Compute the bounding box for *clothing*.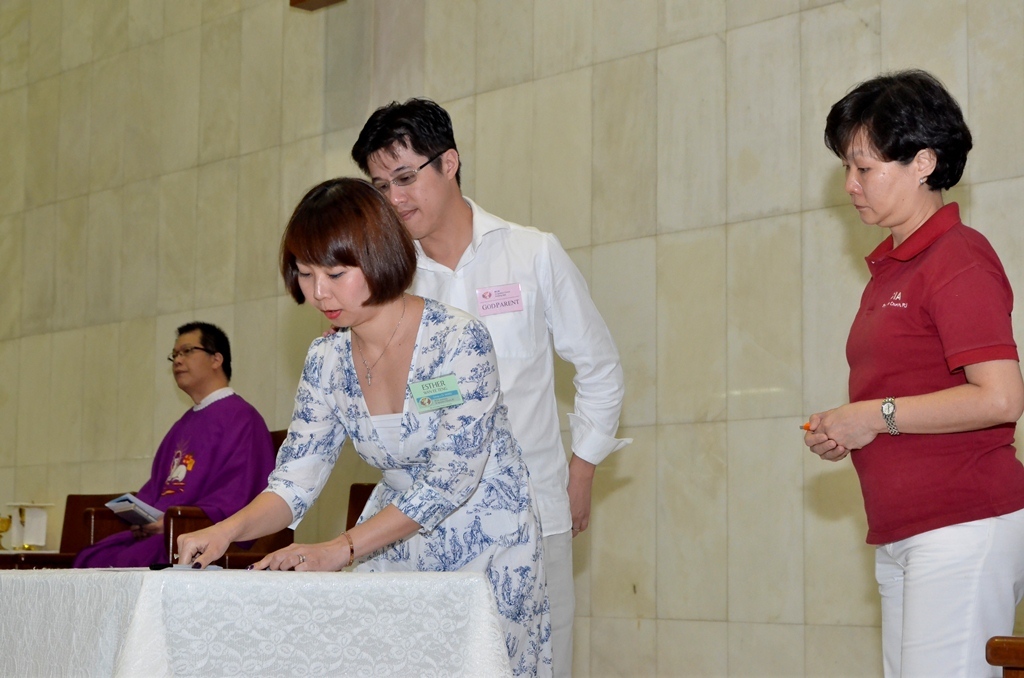
crop(71, 385, 276, 565).
